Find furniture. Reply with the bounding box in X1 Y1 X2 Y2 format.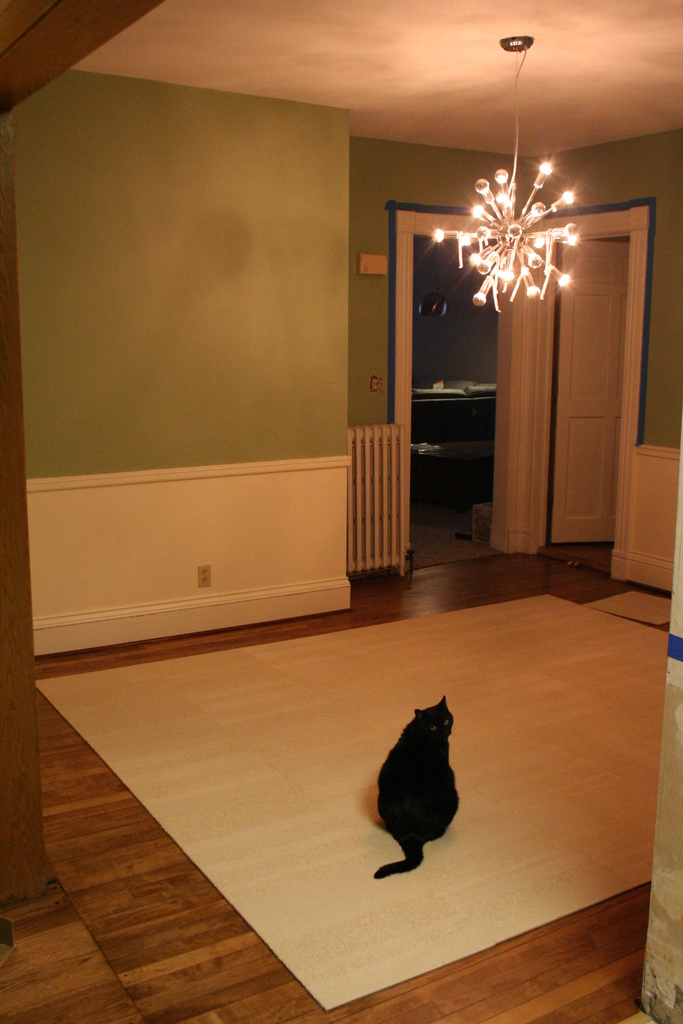
463 383 498 437.
